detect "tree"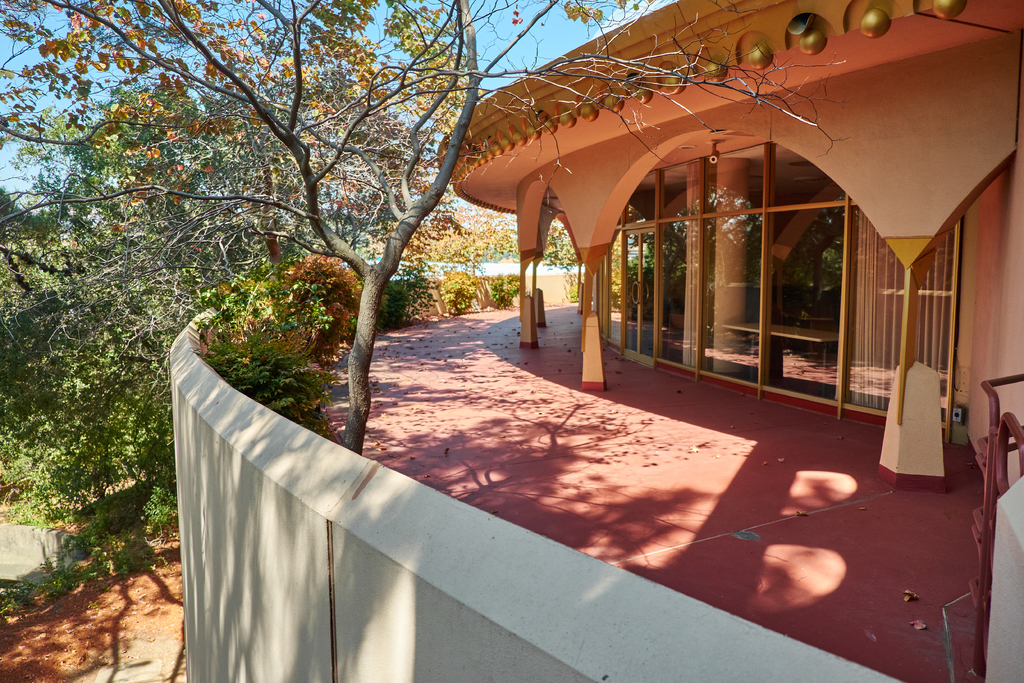
pyautogui.locateOnScreen(0, 0, 835, 457)
